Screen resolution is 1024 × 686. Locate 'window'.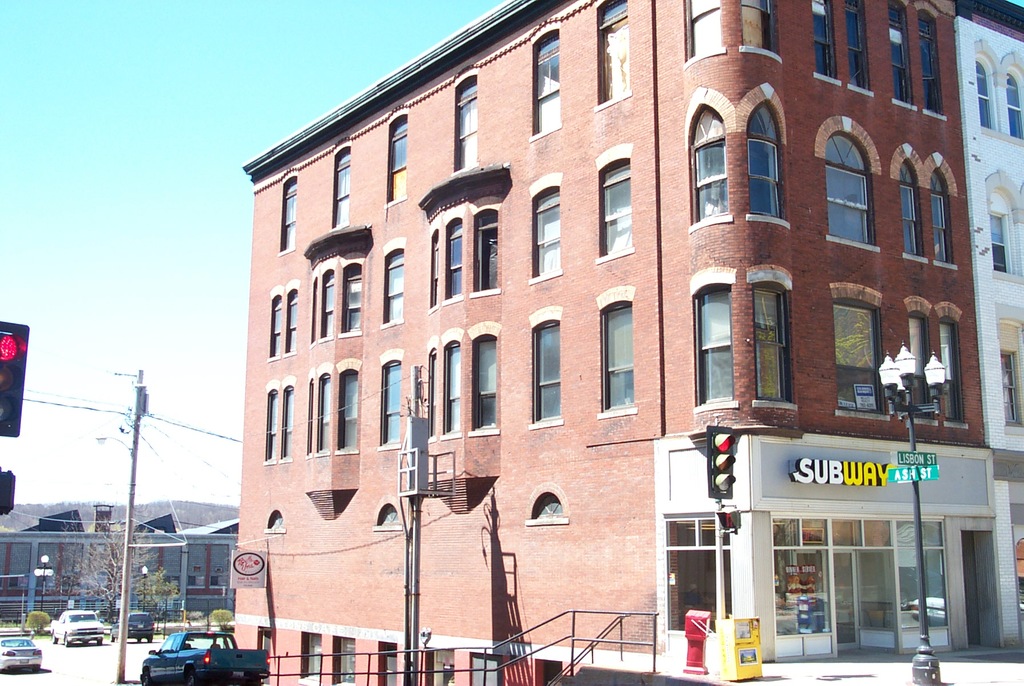
[left=269, top=510, right=282, bottom=529].
